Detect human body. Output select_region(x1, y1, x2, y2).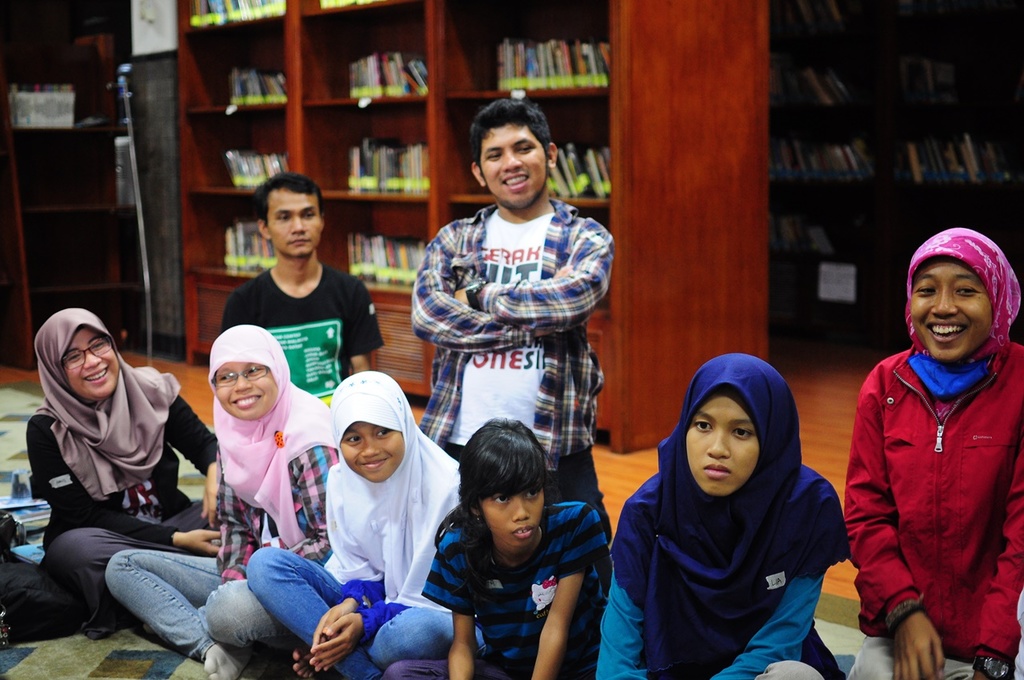
select_region(421, 414, 616, 679).
